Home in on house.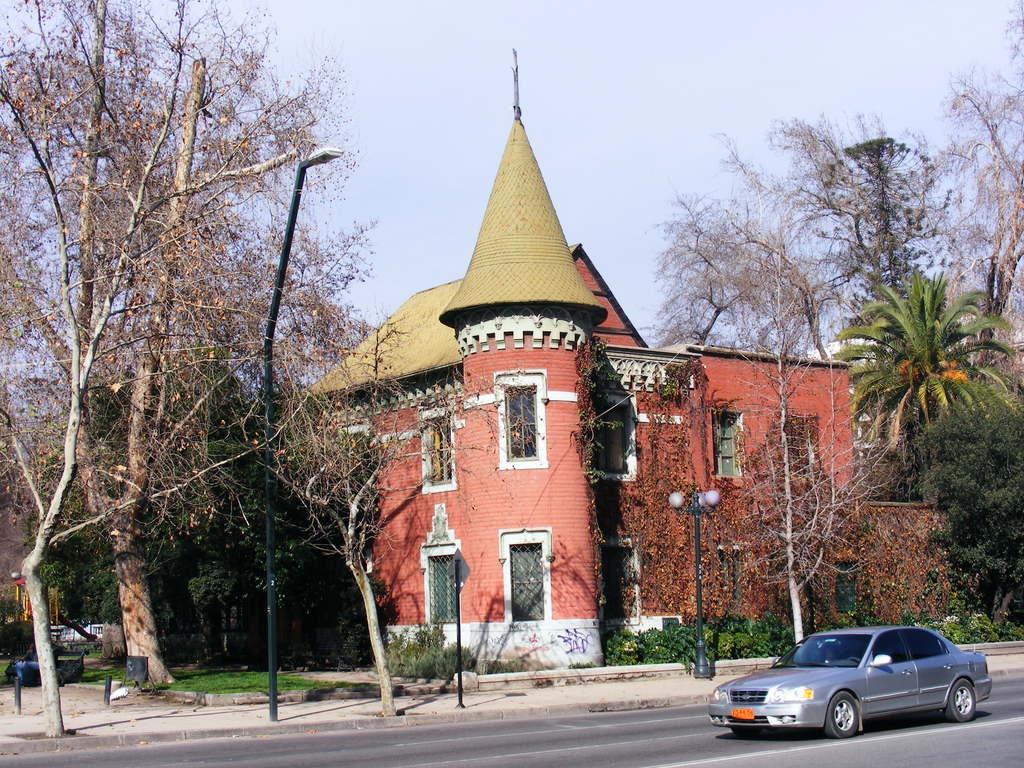
Homed in at crop(14, 575, 61, 622).
